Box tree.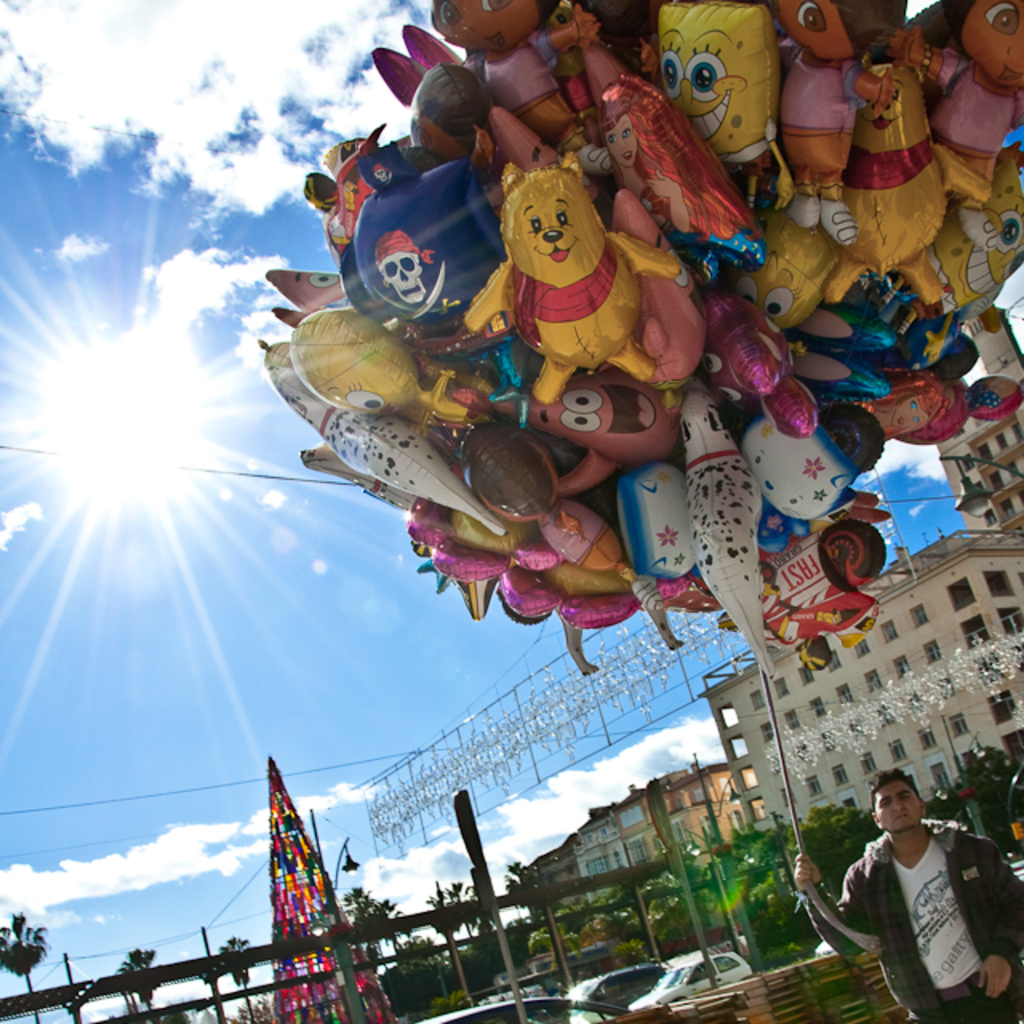
[341, 877, 408, 978].
